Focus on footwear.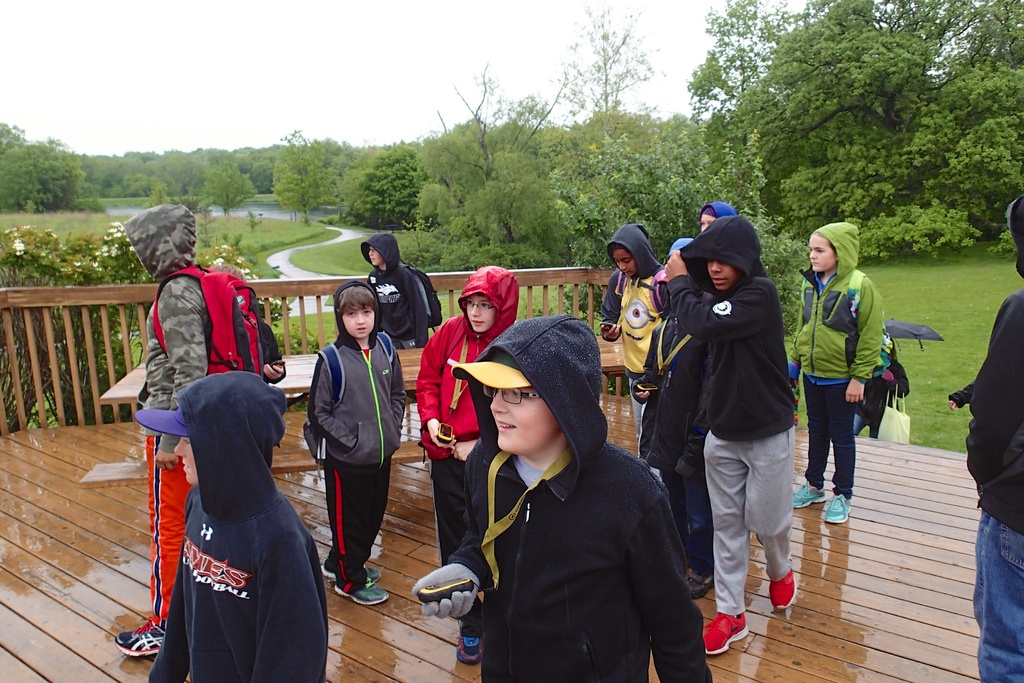
Focused at <box>820,491,854,526</box>.
